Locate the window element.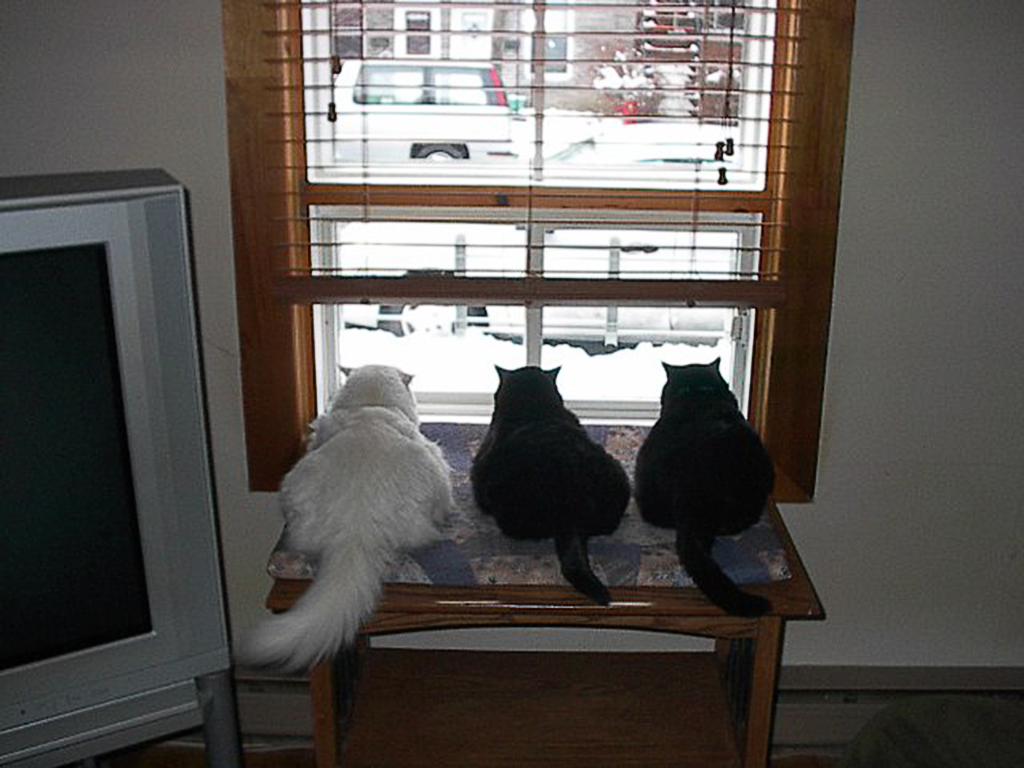
Element bbox: x1=197, y1=17, x2=844, y2=541.
